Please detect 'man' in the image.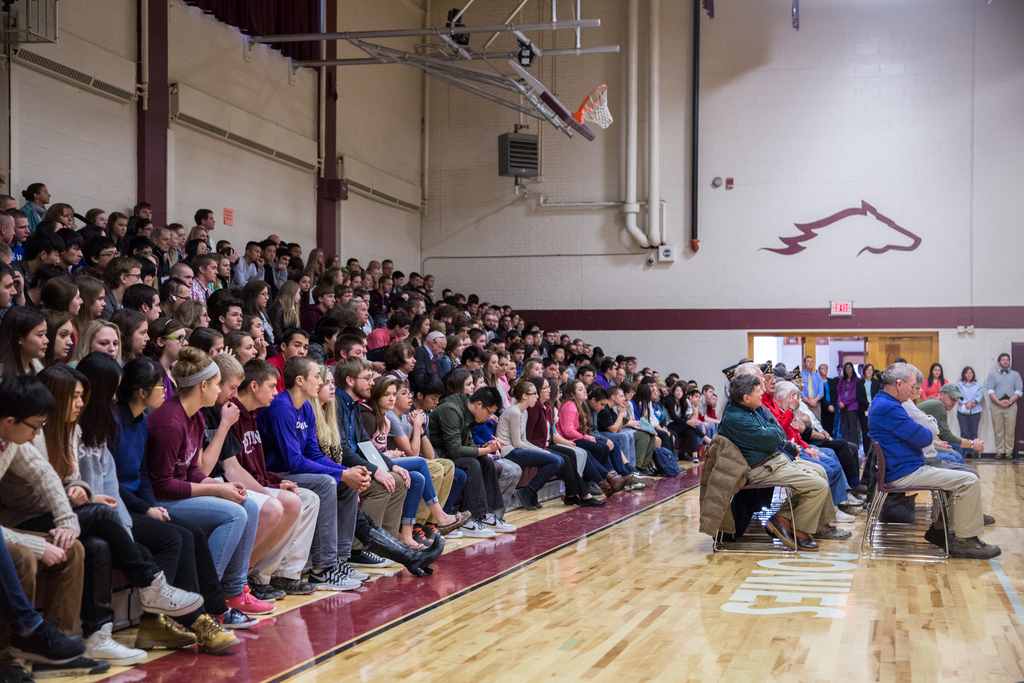
crop(170, 259, 194, 285).
